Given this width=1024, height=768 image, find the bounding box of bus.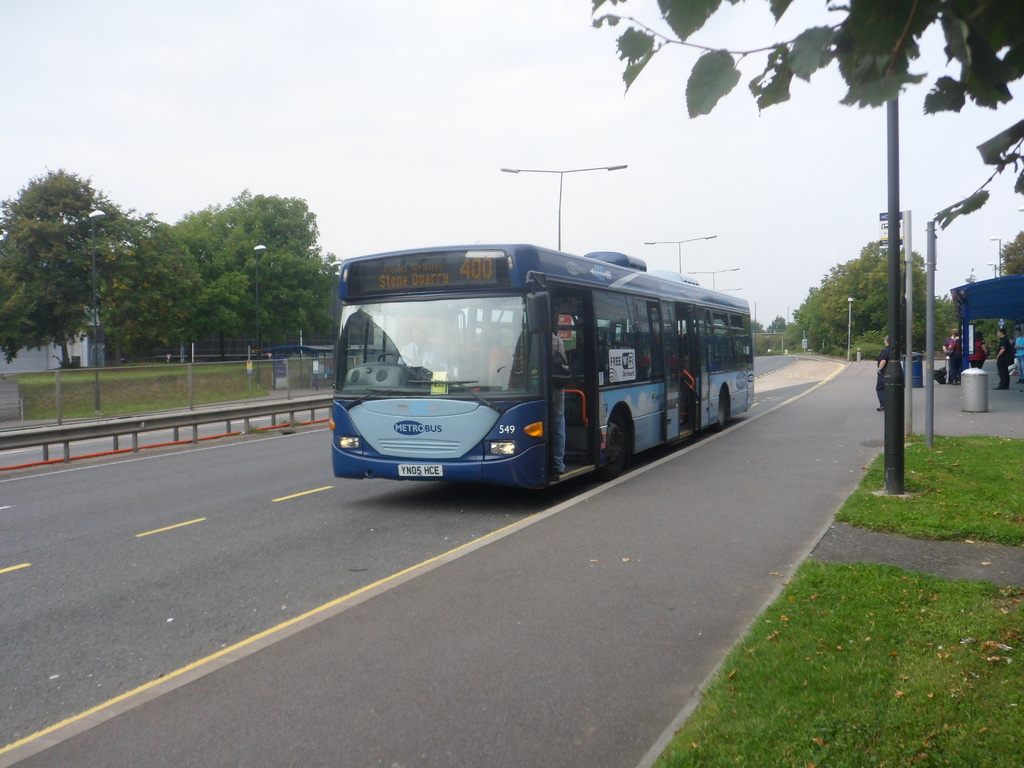
{"x1": 328, "y1": 248, "x2": 755, "y2": 492}.
